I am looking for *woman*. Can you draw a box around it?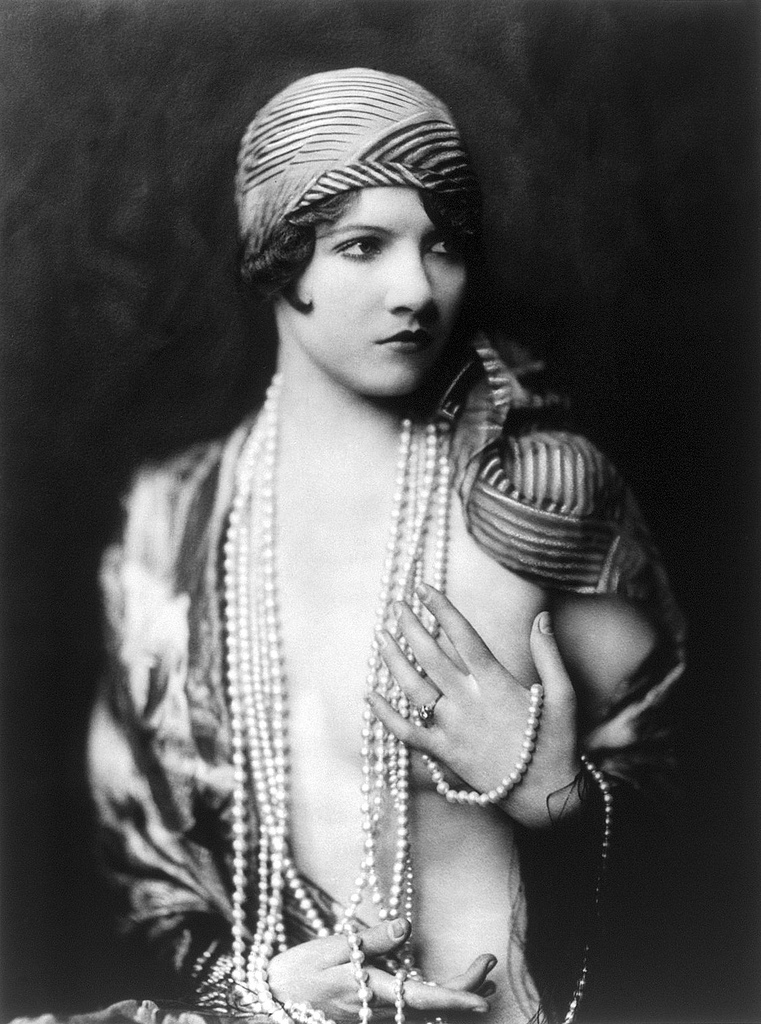
Sure, the bounding box is left=71, top=49, right=661, bottom=971.
